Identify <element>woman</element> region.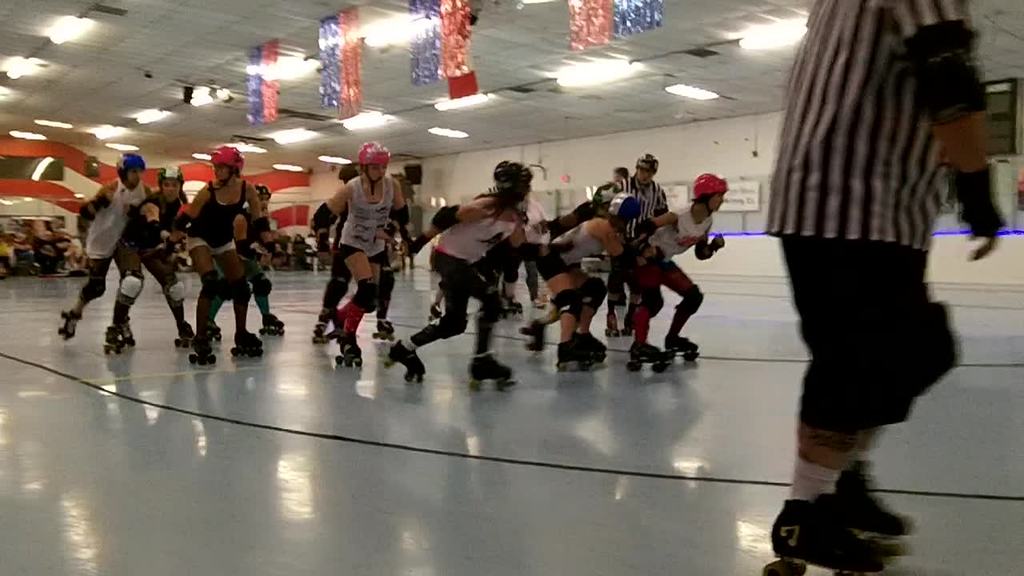
Region: (172,144,274,363).
